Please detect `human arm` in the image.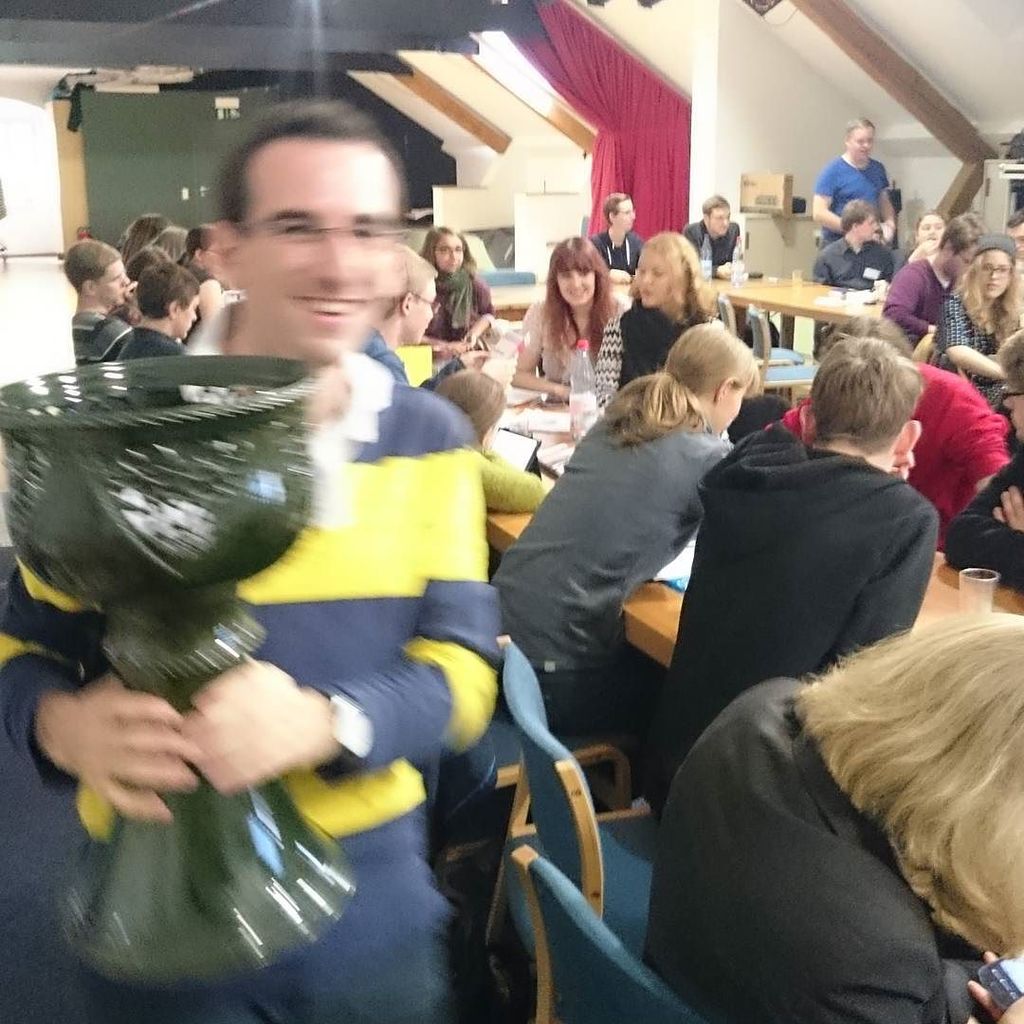
(left=961, top=943, right=1023, bottom=1023).
